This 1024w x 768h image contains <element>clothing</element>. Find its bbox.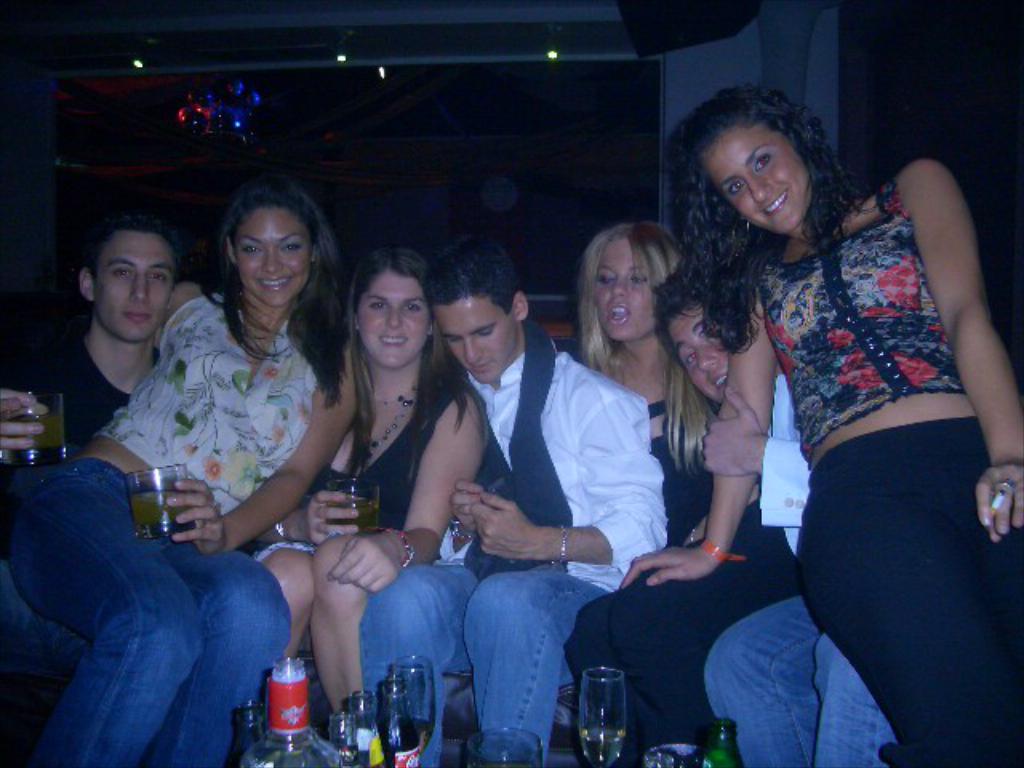
<region>557, 421, 802, 739</region>.
